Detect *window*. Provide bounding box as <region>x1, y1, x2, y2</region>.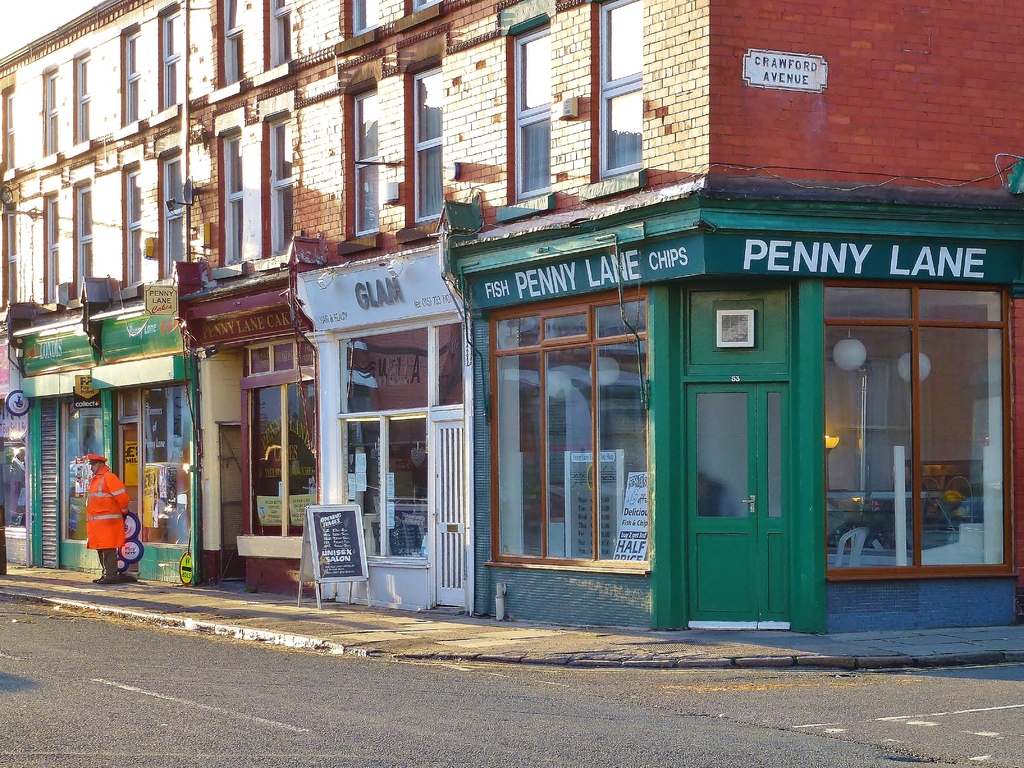
<region>121, 31, 140, 126</region>.
